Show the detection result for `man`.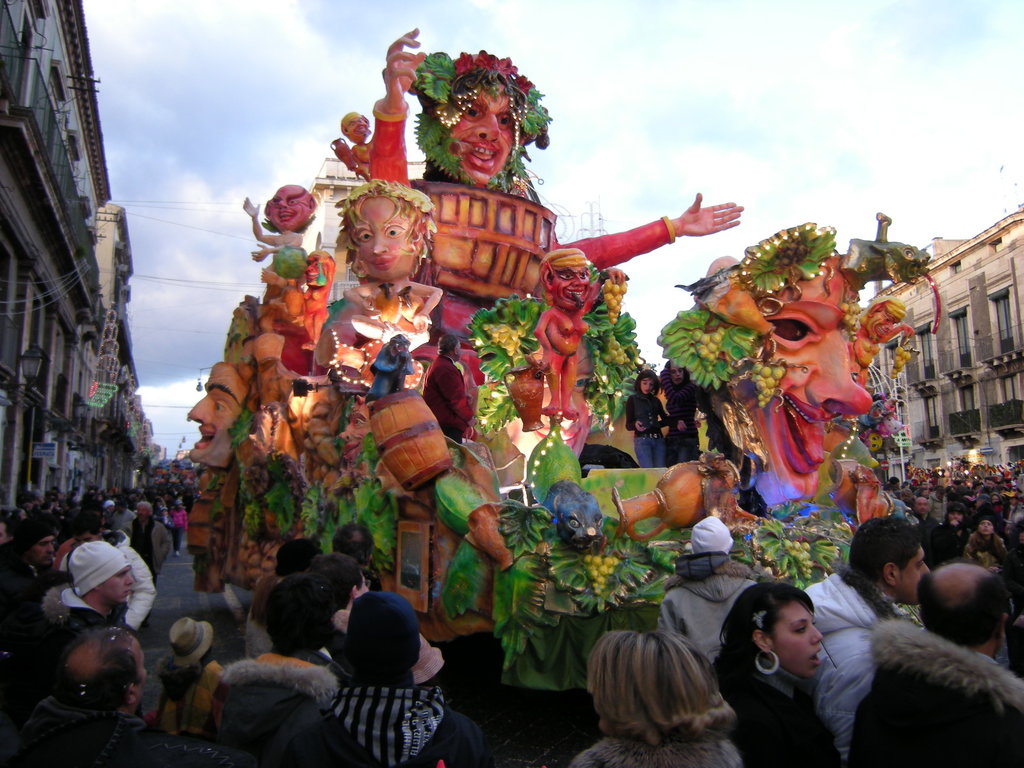
(904,497,940,566).
